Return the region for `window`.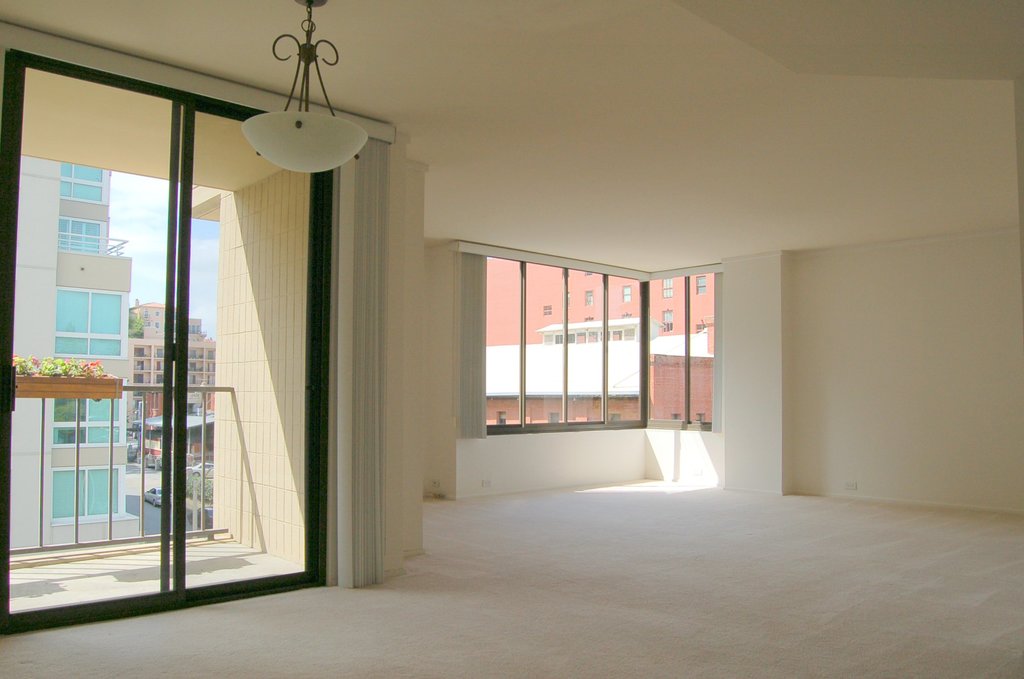
<bbox>663, 277, 672, 297</bbox>.
